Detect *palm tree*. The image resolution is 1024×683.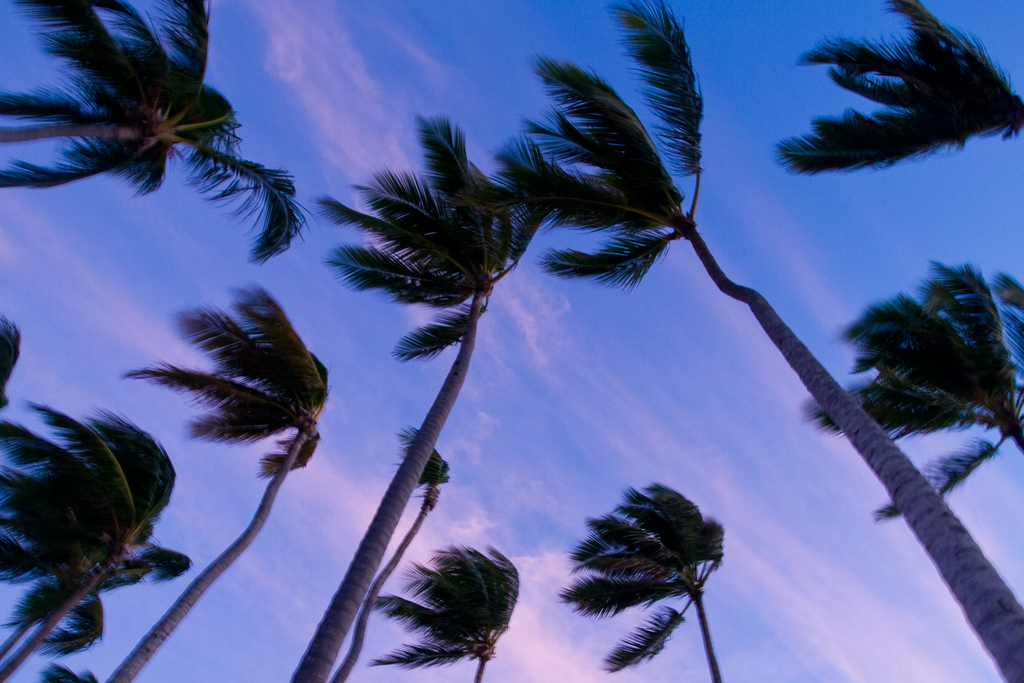
pyautogui.locateOnScreen(557, 486, 732, 669).
